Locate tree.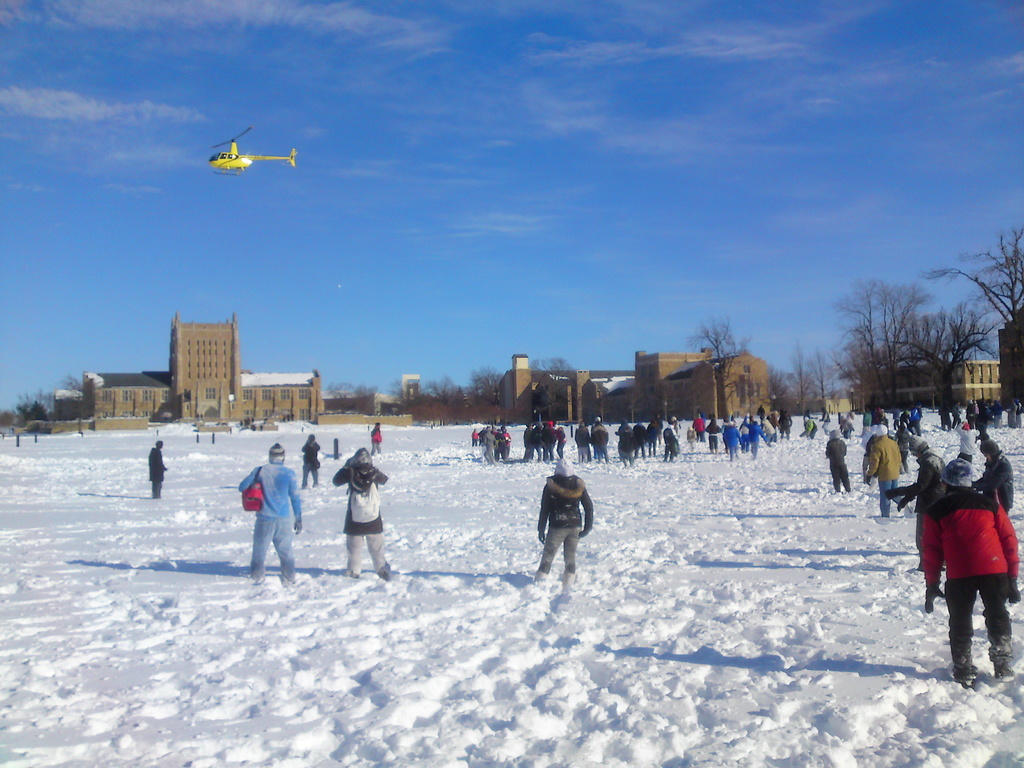
Bounding box: locate(810, 346, 849, 412).
